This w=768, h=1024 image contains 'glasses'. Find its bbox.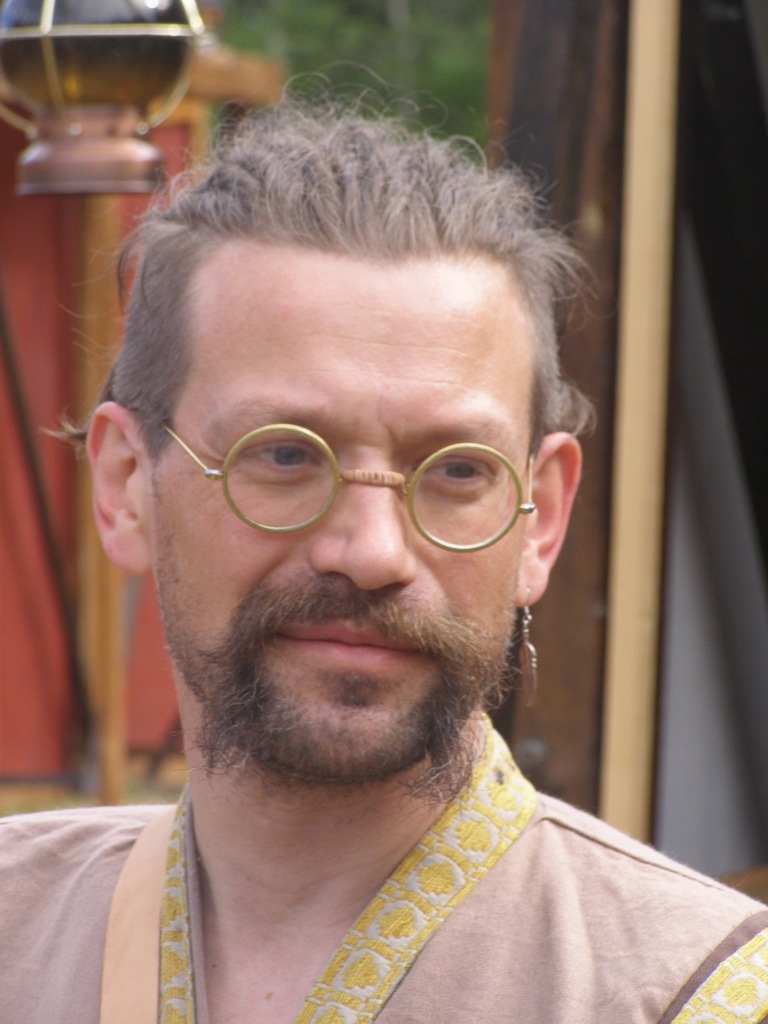
box(130, 380, 568, 548).
